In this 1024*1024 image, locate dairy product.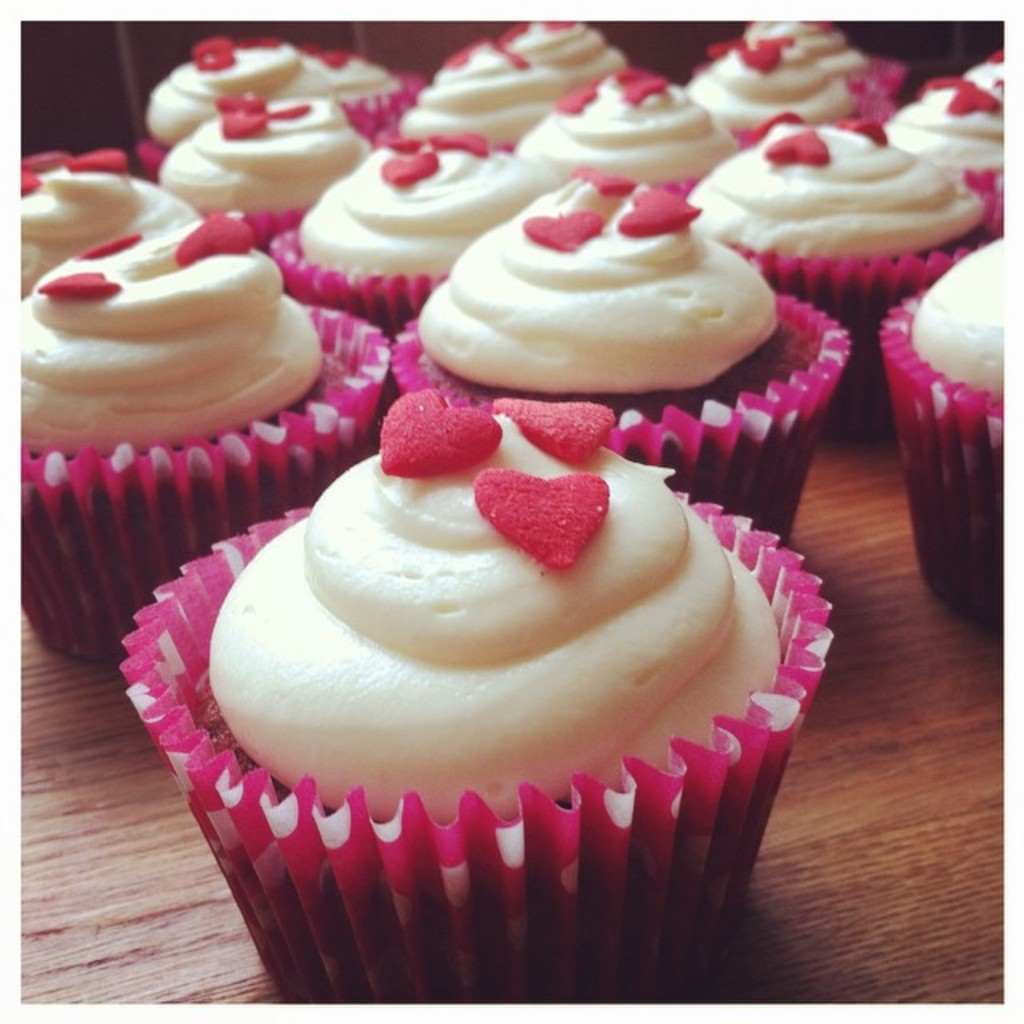
Bounding box: box=[171, 75, 378, 222].
